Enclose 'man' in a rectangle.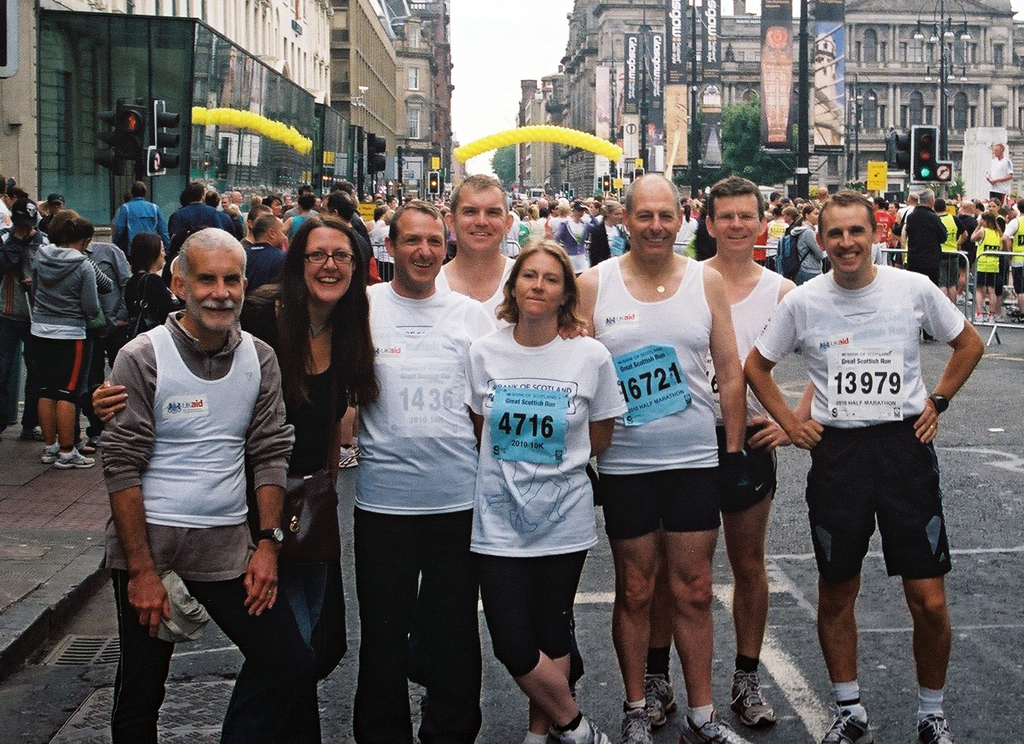
bbox=(98, 224, 298, 743).
